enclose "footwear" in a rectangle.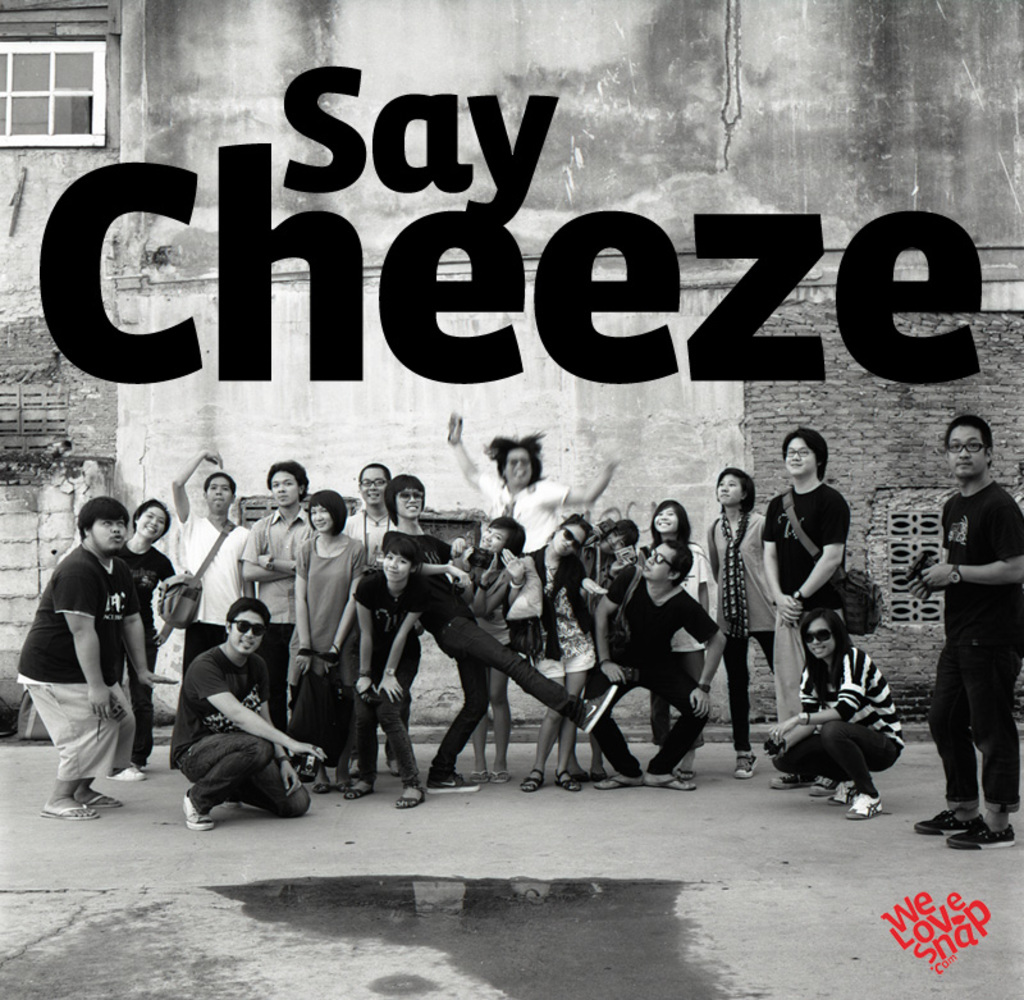
180,784,215,832.
